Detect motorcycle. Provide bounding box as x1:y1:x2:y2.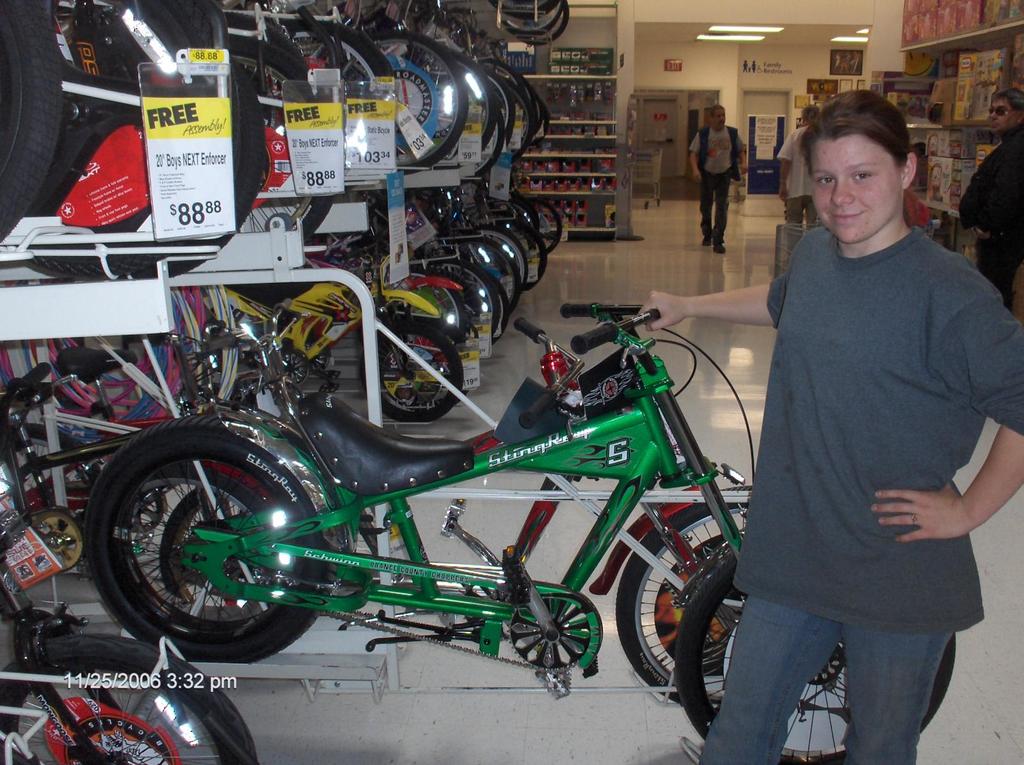
51:221:794:700.
